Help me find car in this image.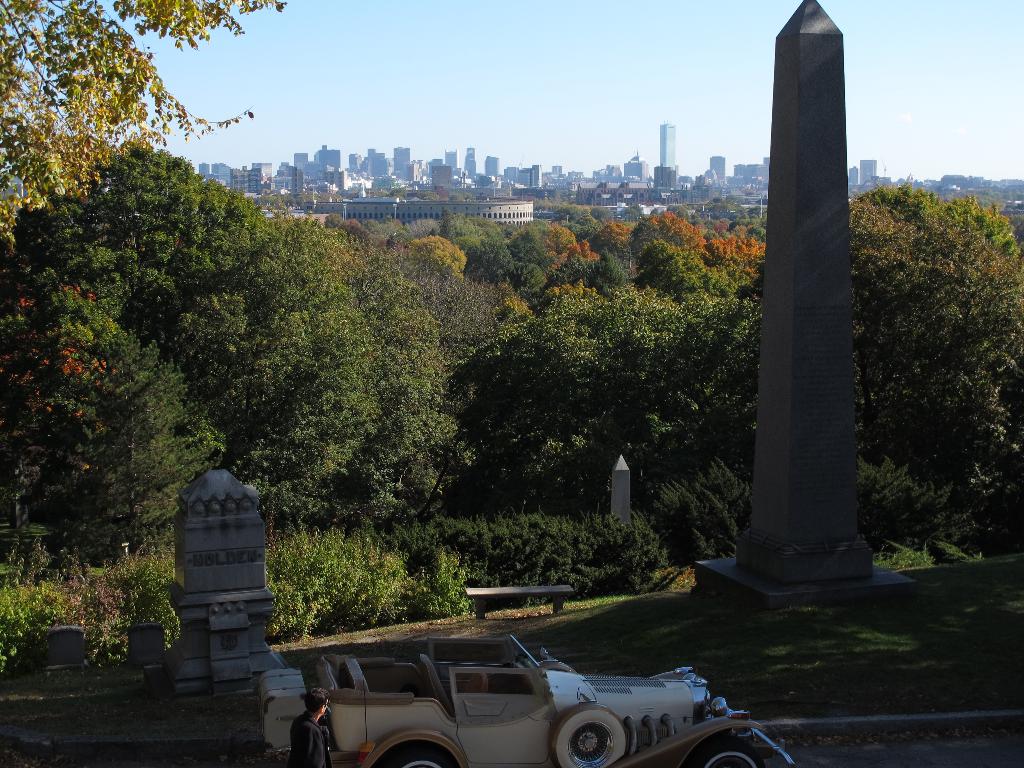
Found it: bbox=(311, 636, 723, 767).
